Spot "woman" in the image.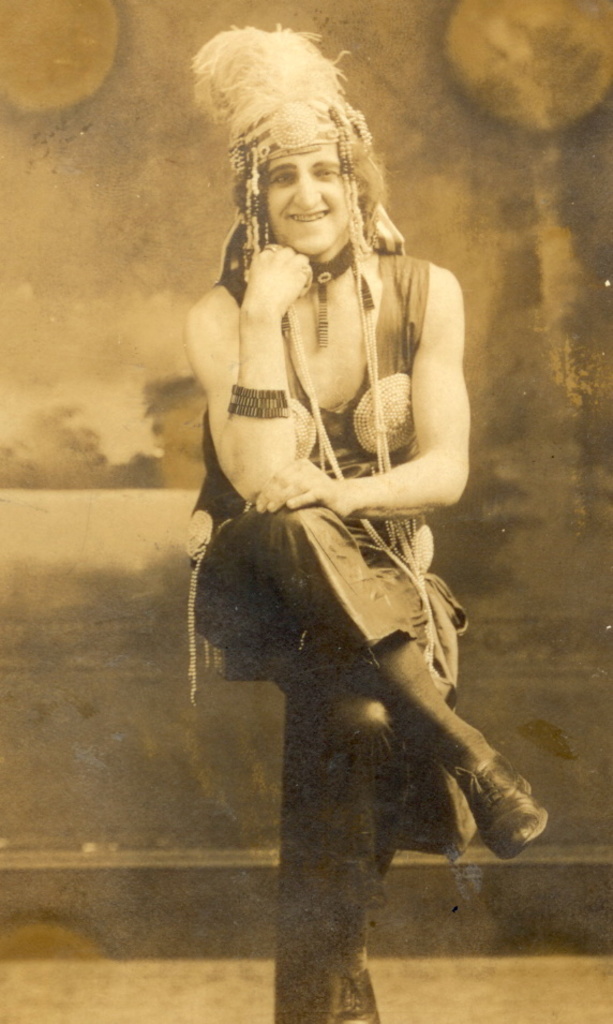
"woman" found at [133,0,541,930].
